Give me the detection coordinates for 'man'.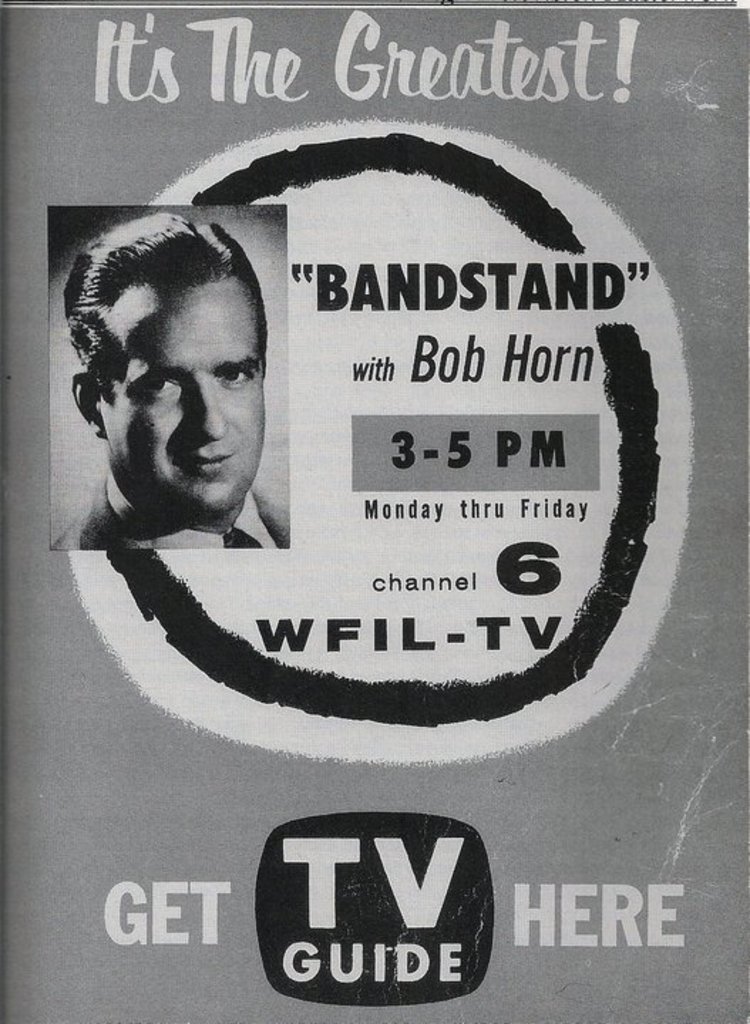
[34, 228, 337, 616].
